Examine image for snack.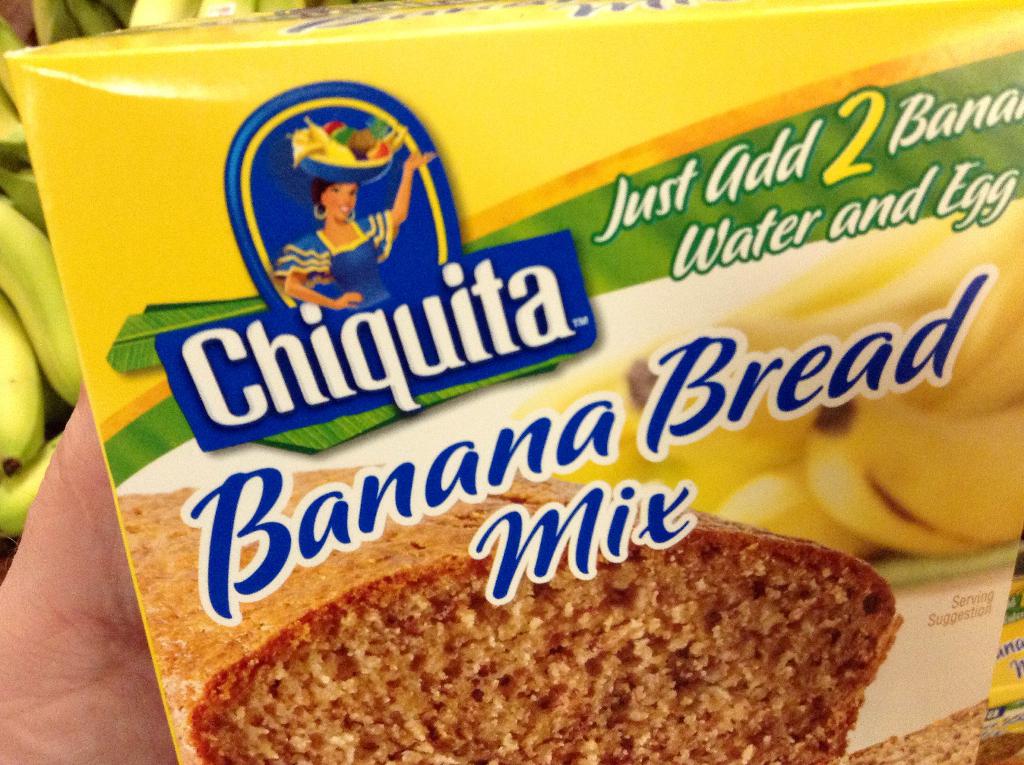
Examination result: bbox=[111, 463, 904, 764].
